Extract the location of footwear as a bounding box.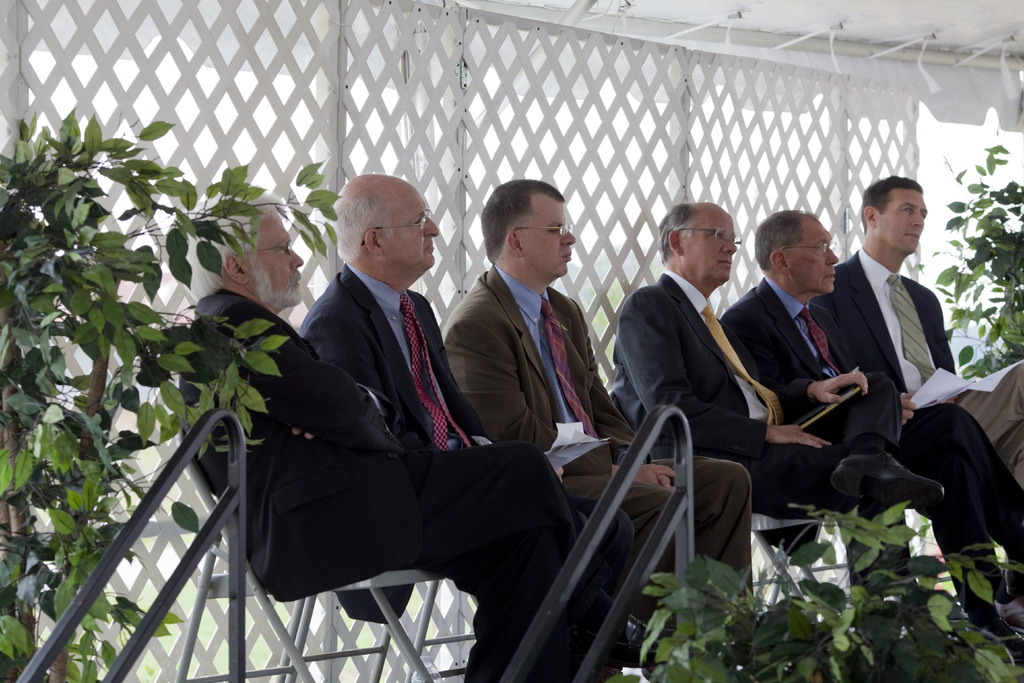
[x1=580, y1=610, x2=683, y2=671].
